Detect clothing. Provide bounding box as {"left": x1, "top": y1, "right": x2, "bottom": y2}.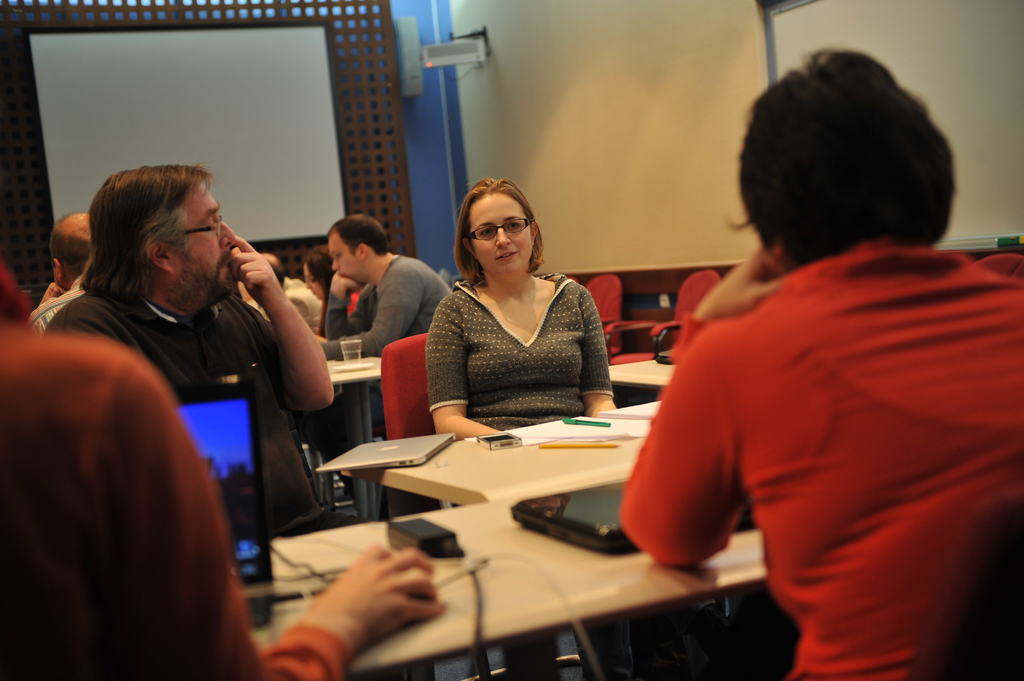
{"left": 618, "top": 243, "right": 1023, "bottom": 680}.
